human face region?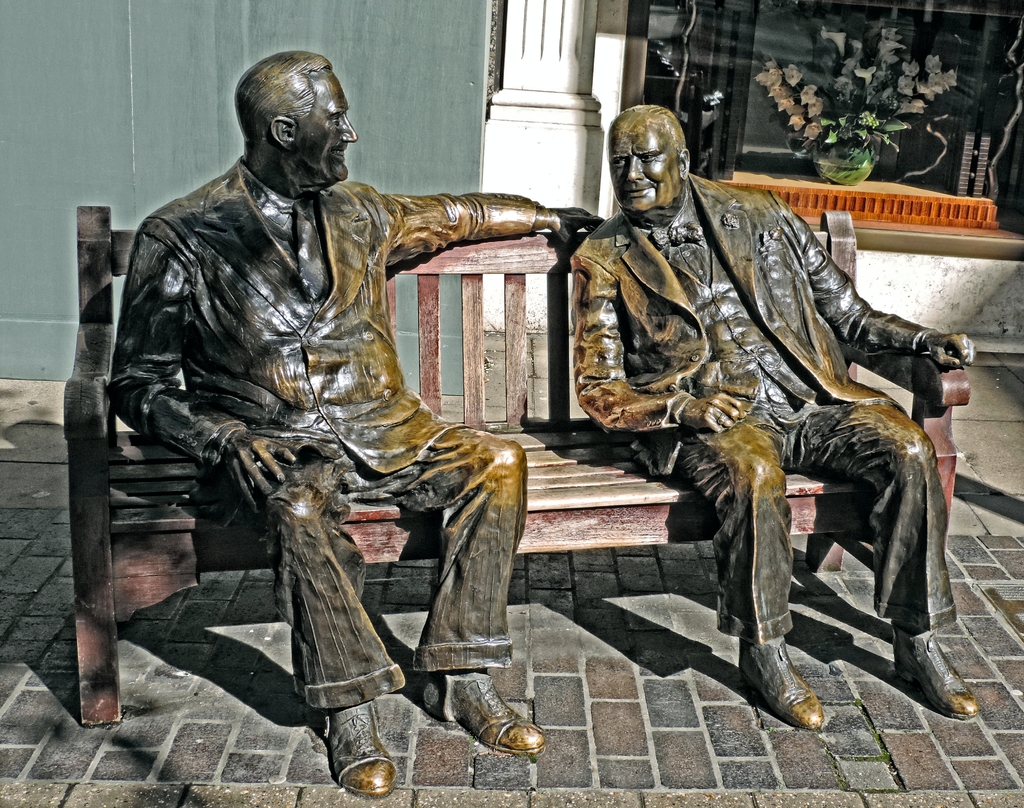
crop(294, 67, 358, 193)
